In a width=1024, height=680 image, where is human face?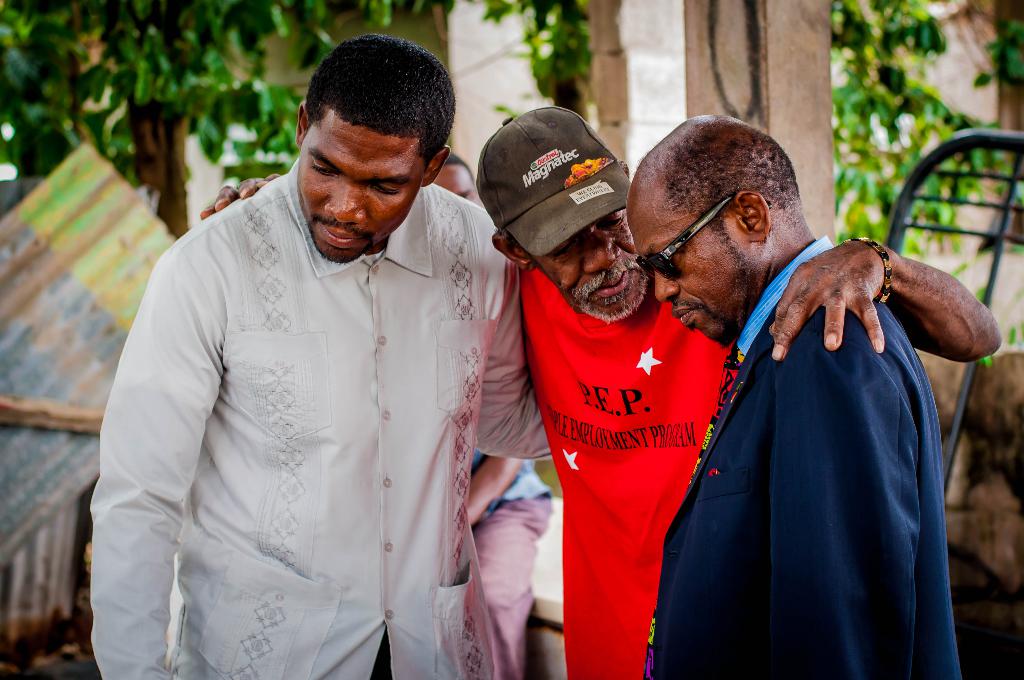
312/120/420/266.
